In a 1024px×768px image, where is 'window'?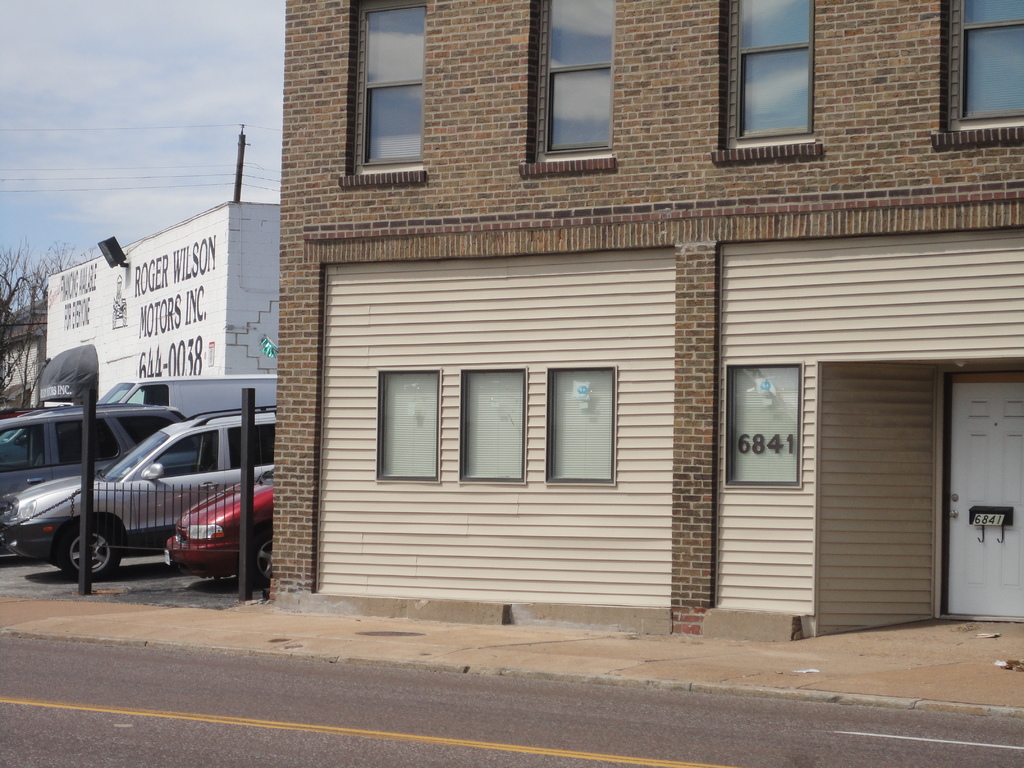
(x1=721, y1=364, x2=805, y2=495).
